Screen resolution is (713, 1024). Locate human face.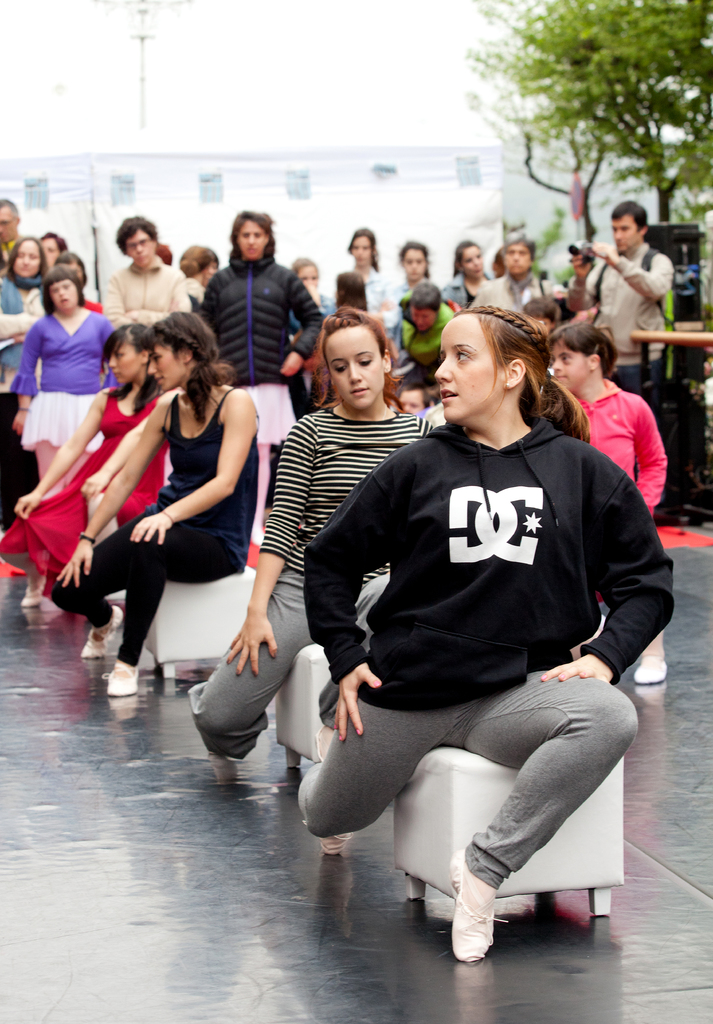
l=432, t=311, r=505, b=424.
